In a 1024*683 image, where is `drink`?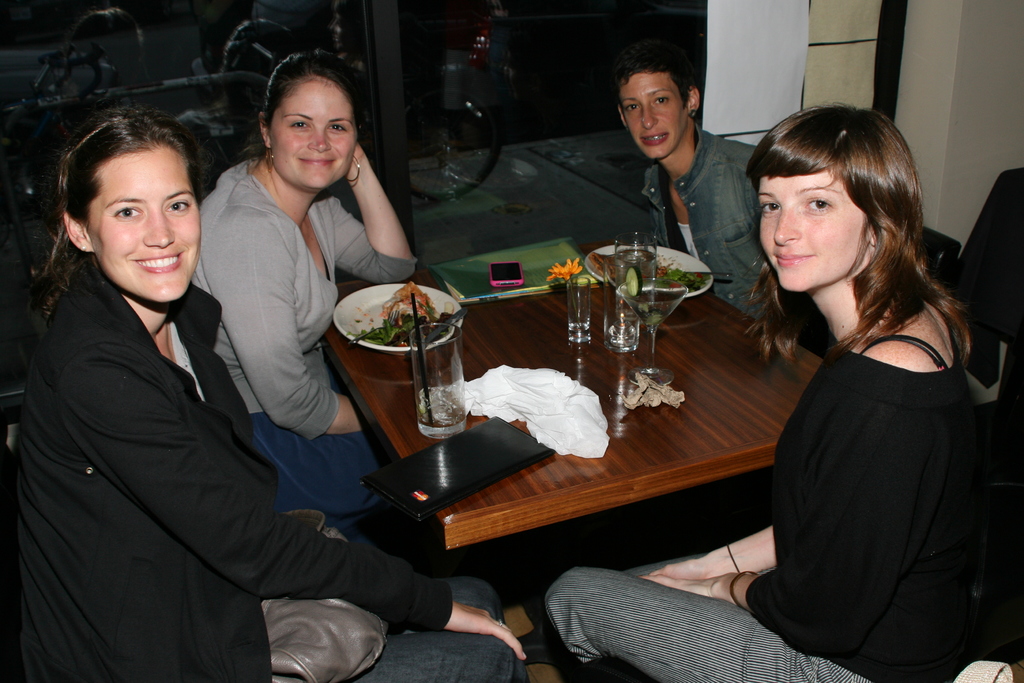
Rect(612, 247, 656, 290).
